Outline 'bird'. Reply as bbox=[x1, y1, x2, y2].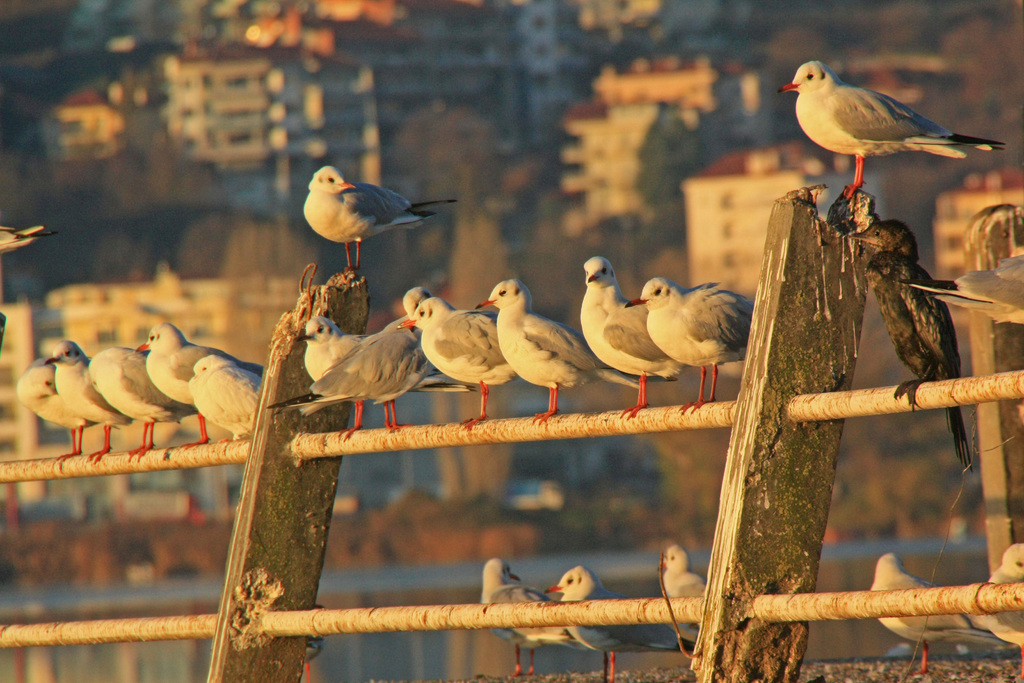
bbox=[896, 243, 1023, 332].
